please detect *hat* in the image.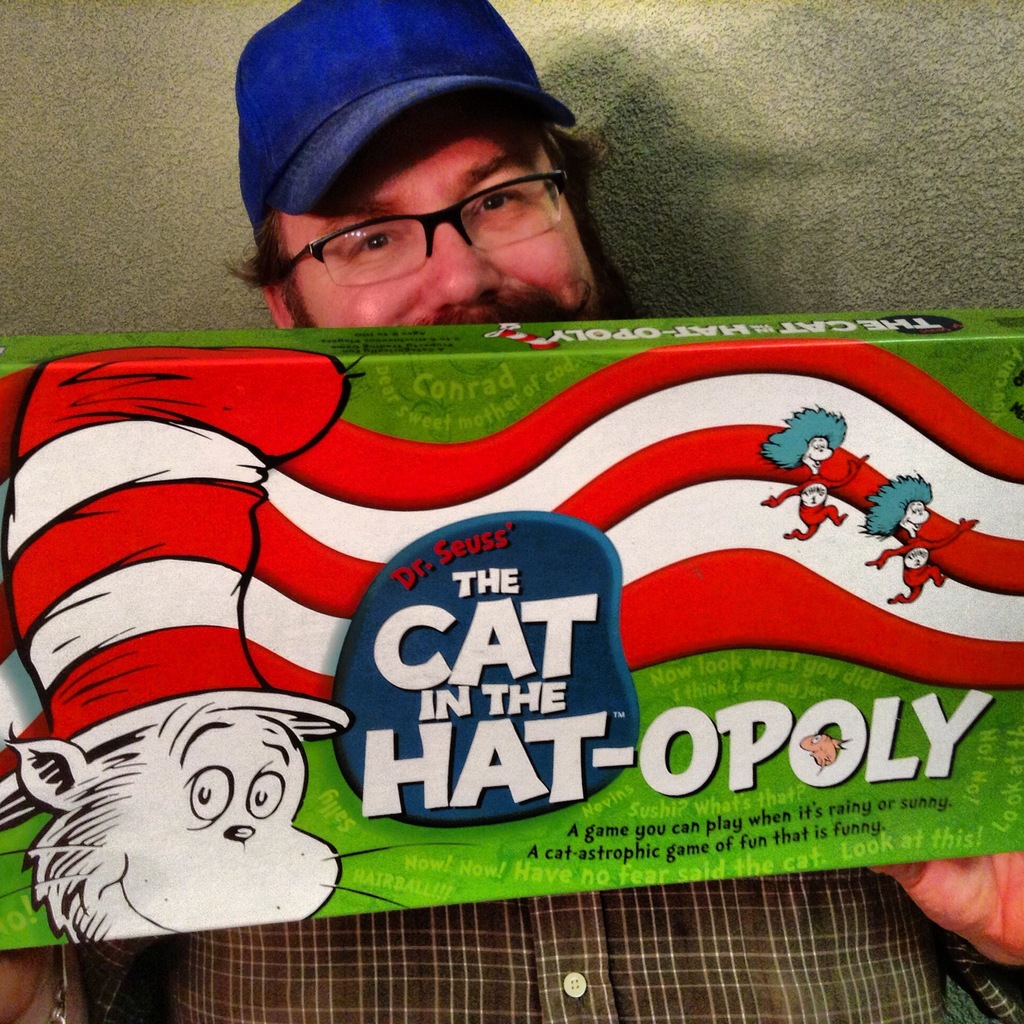
<region>235, 0, 576, 232</region>.
